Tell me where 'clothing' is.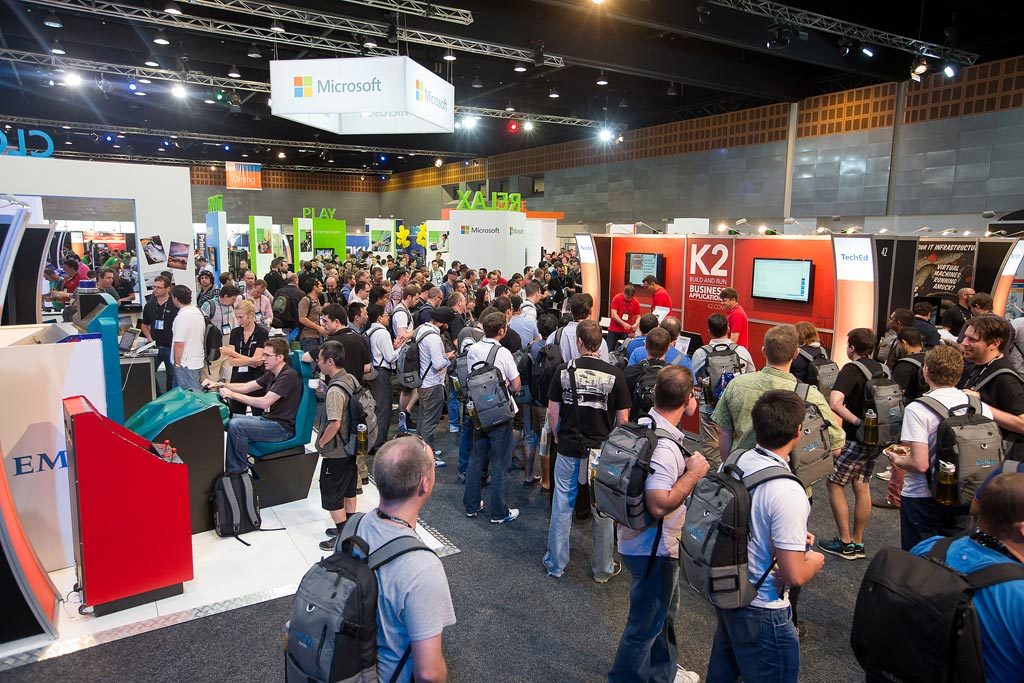
'clothing' is at bbox=[337, 282, 355, 302].
